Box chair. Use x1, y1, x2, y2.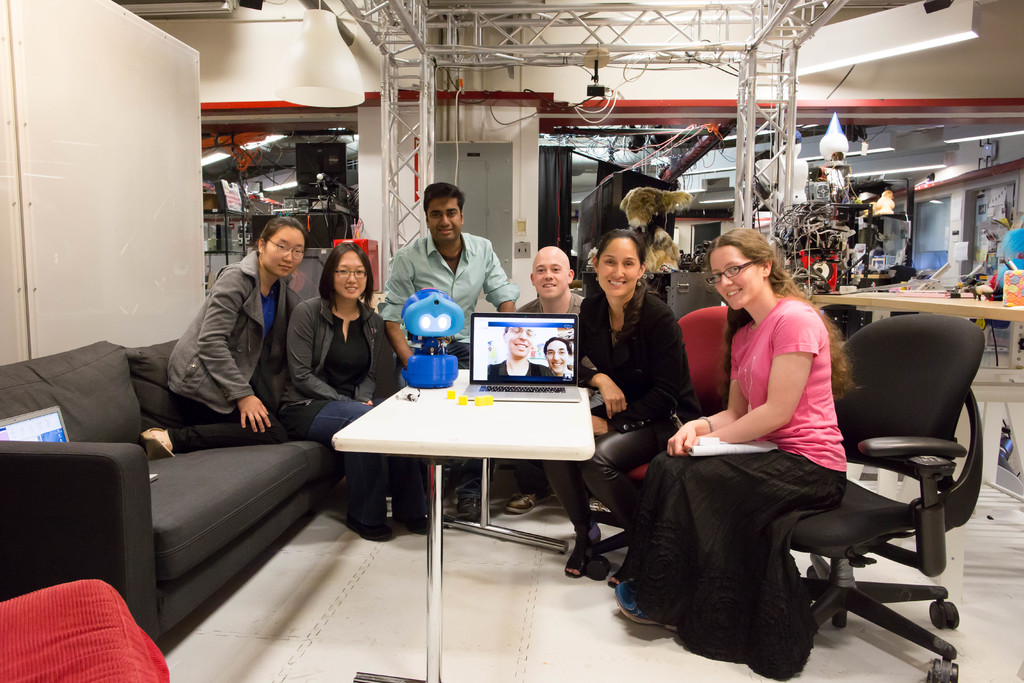
763, 315, 998, 678.
